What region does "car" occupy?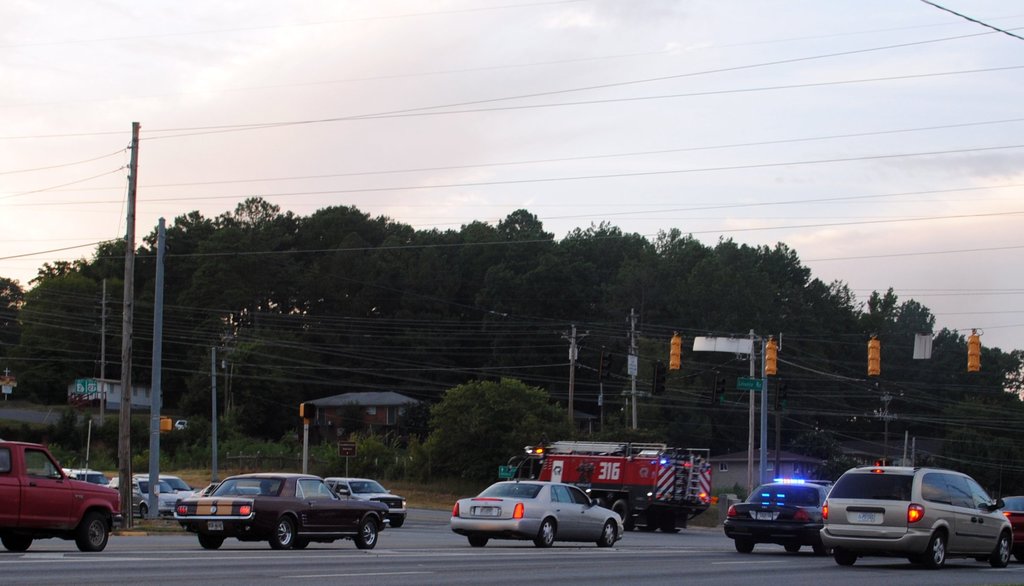
locate(162, 476, 193, 501).
